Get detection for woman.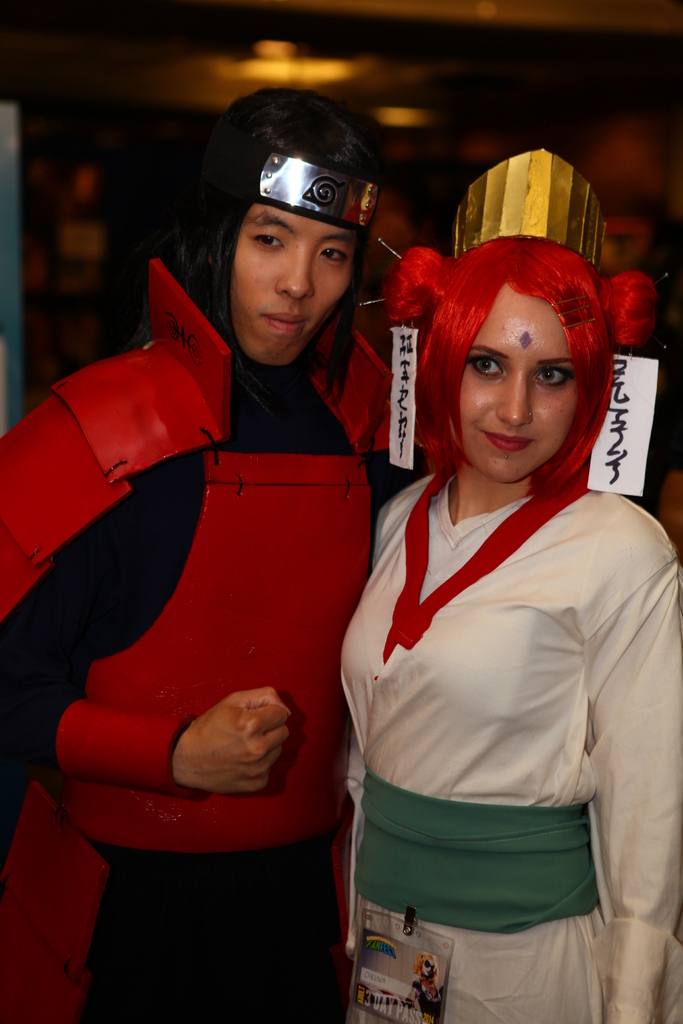
Detection: pyautogui.locateOnScreen(312, 127, 670, 988).
